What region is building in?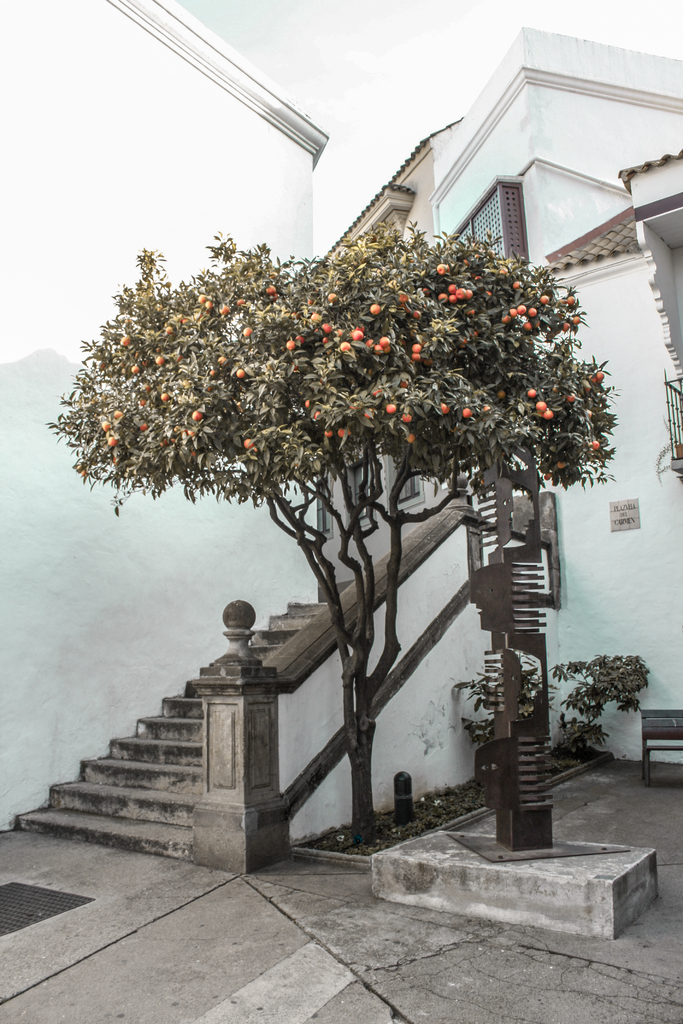
(0, 0, 682, 874).
